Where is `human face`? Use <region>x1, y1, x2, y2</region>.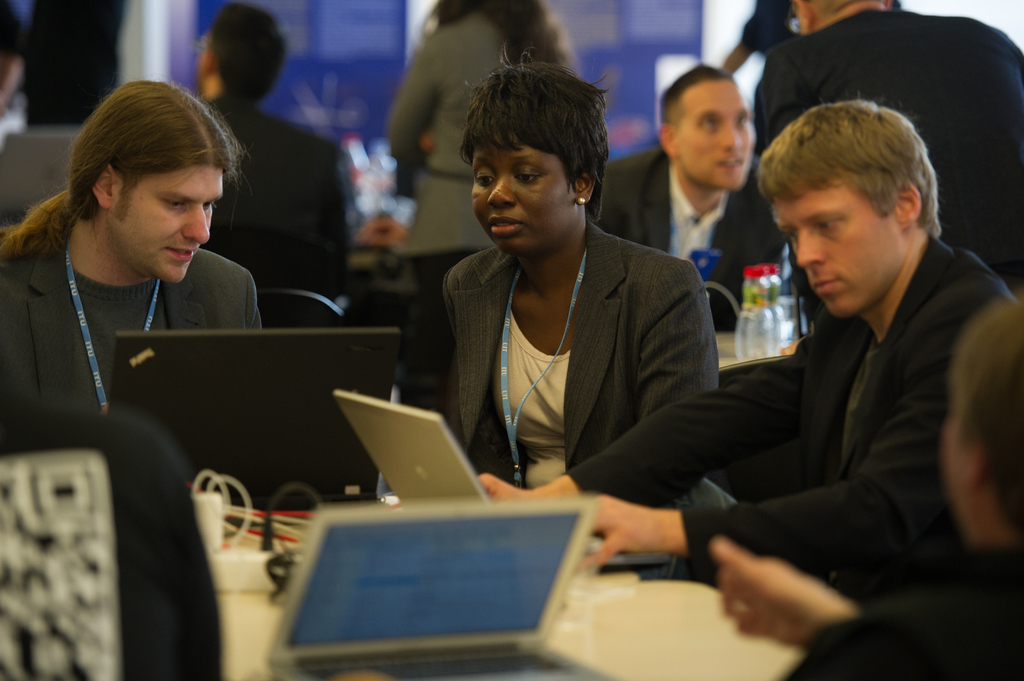
<region>100, 158, 225, 284</region>.
